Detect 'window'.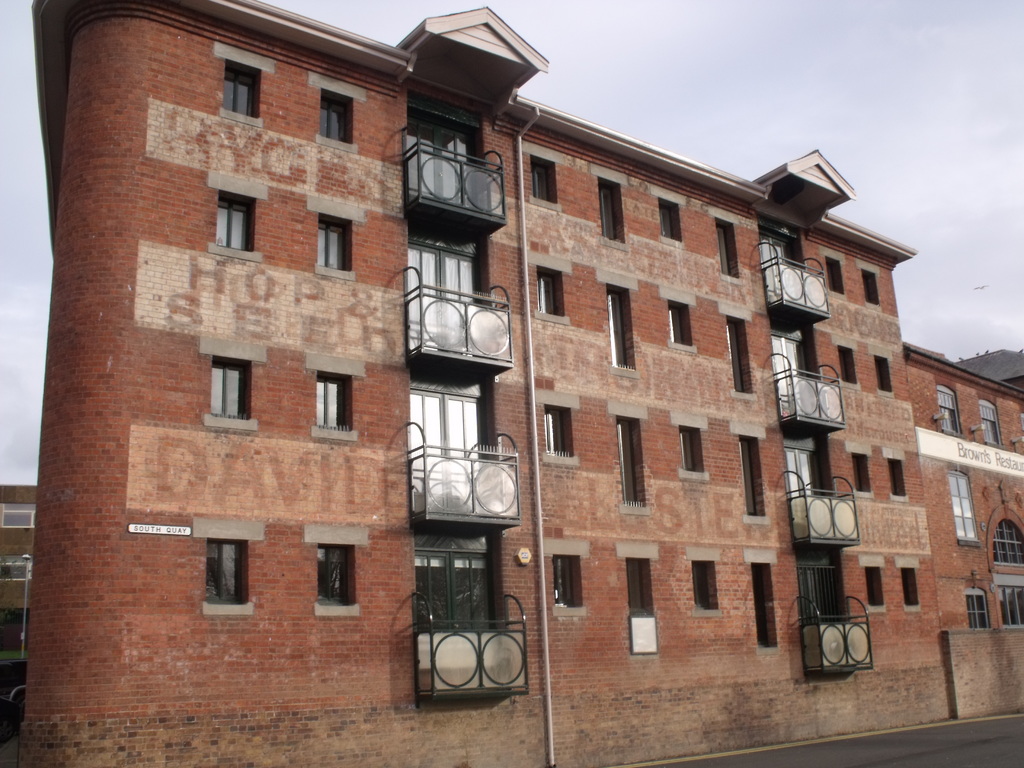
Detected at (x1=897, y1=569, x2=920, y2=605).
